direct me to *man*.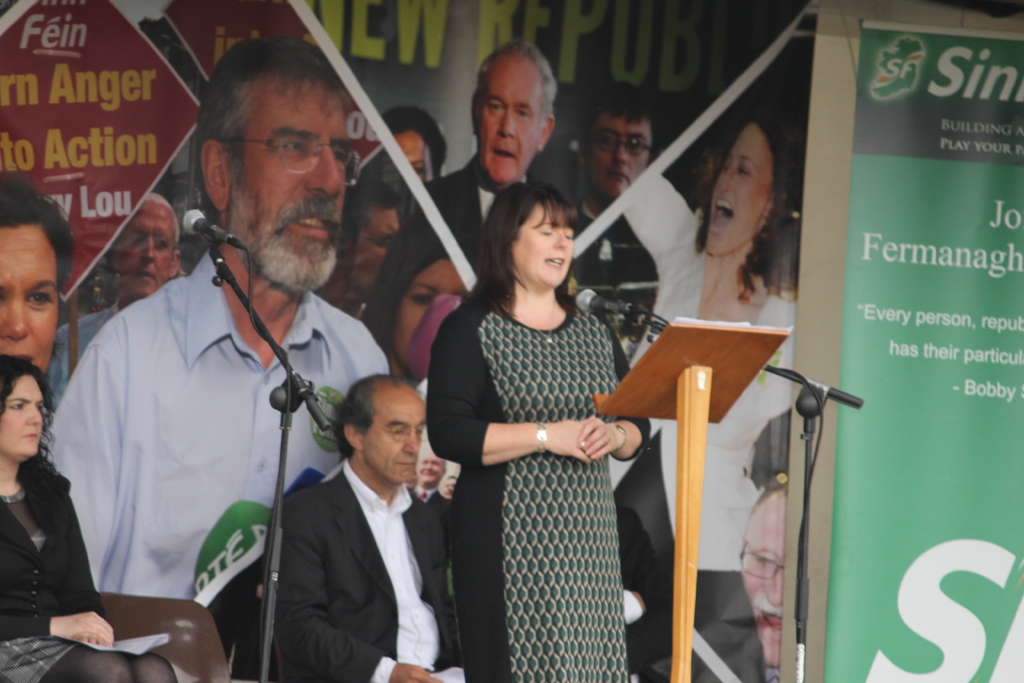
Direction: rect(550, 79, 648, 226).
